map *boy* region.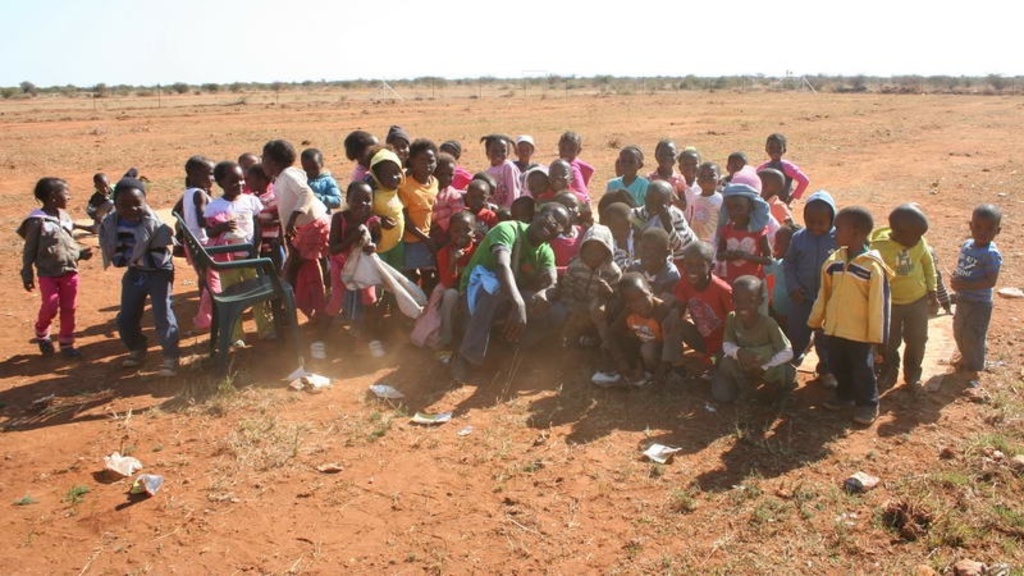
Mapped to 631, 180, 700, 261.
